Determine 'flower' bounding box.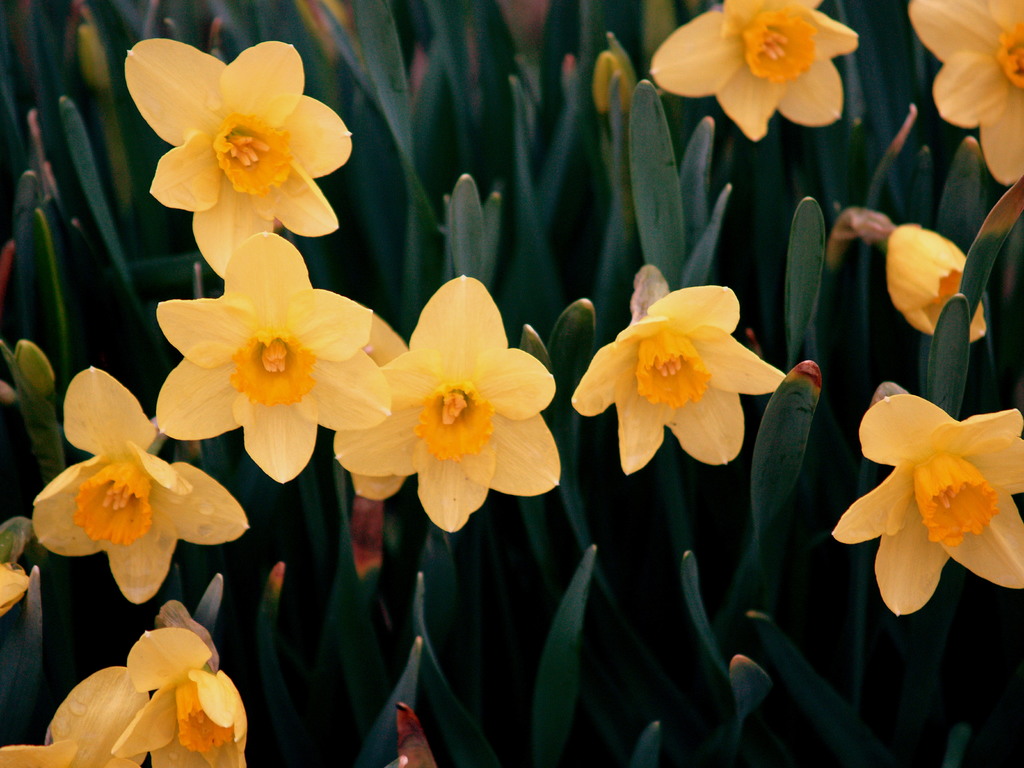
Determined: (909,1,1023,192).
